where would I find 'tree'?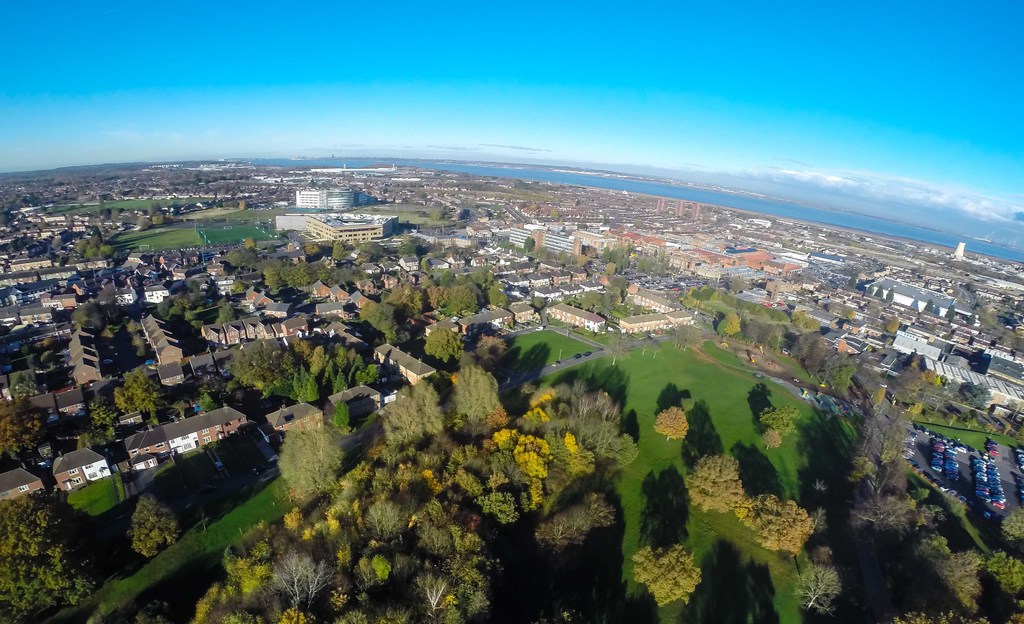
At (left=124, top=496, right=179, bottom=564).
